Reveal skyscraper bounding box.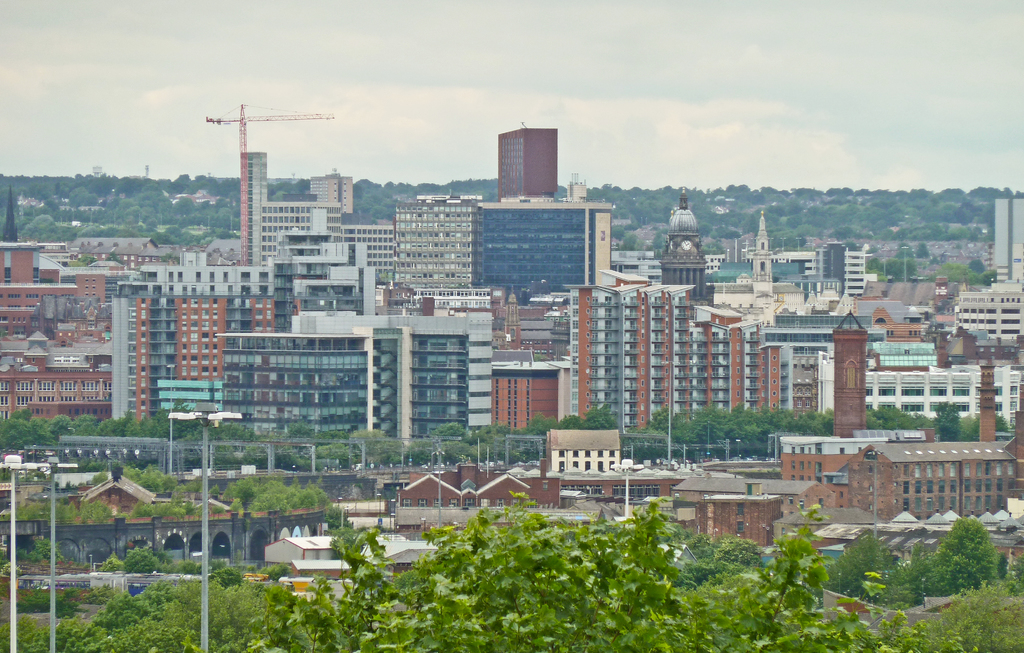
Revealed: l=800, t=237, r=870, b=304.
